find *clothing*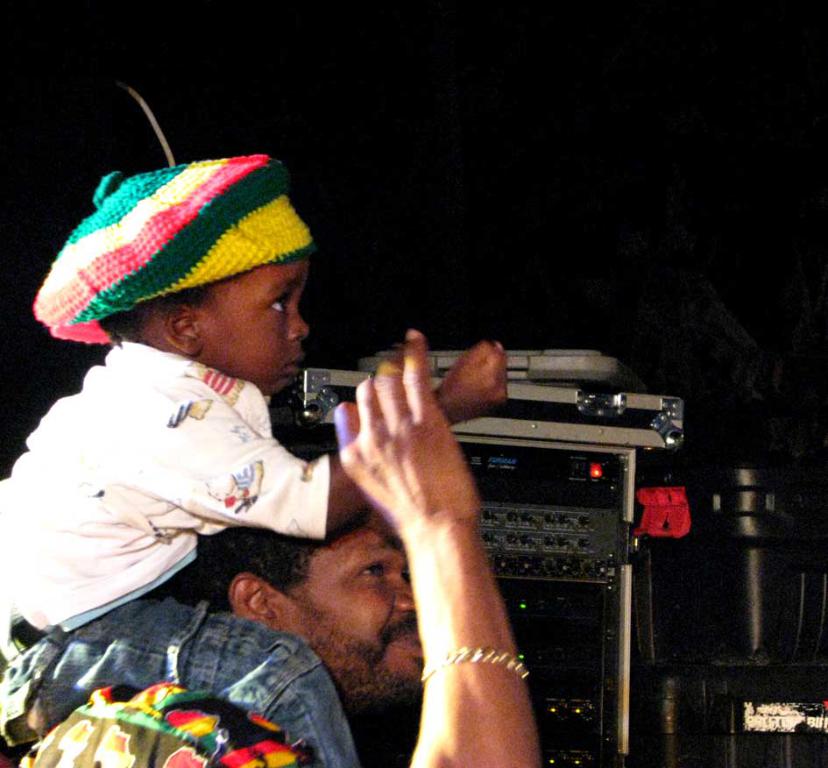
rect(14, 677, 315, 767)
